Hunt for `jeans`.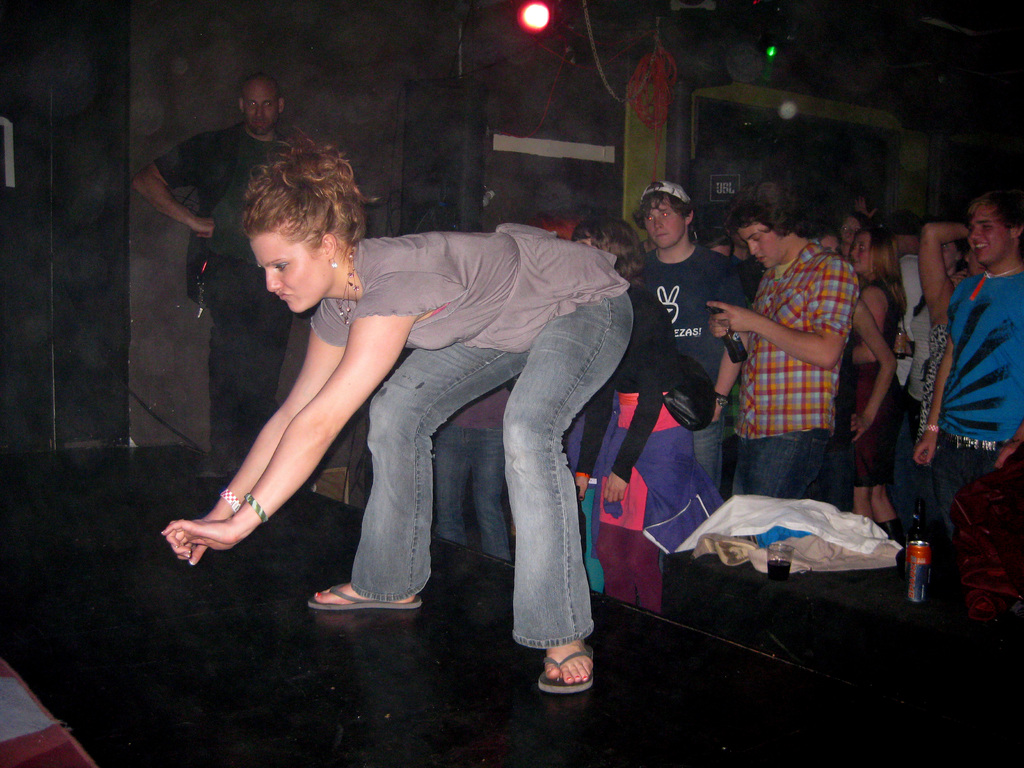
Hunted down at [932,427,1011,554].
